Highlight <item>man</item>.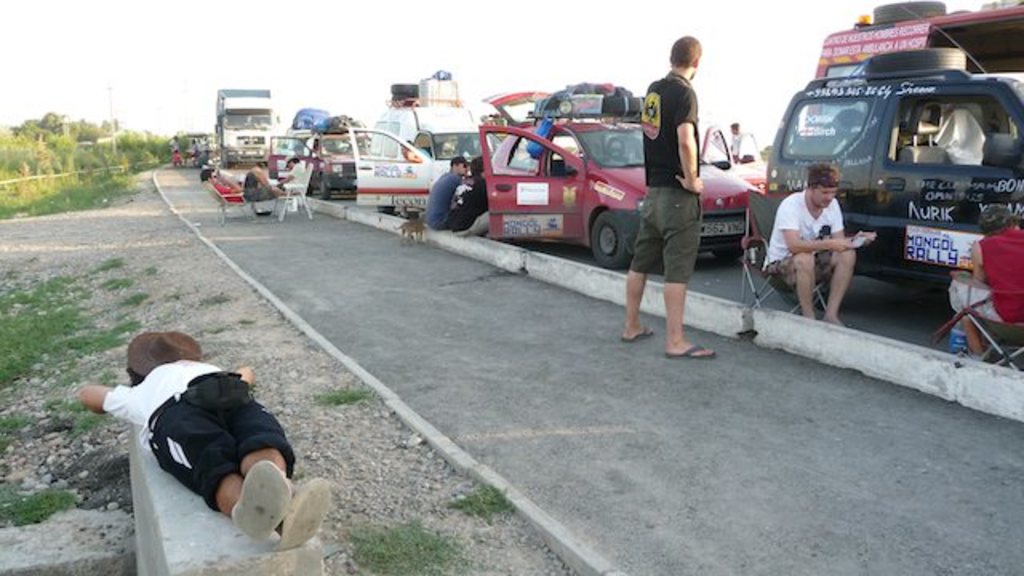
Highlighted region: x1=278, y1=152, x2=310, y2=198.
